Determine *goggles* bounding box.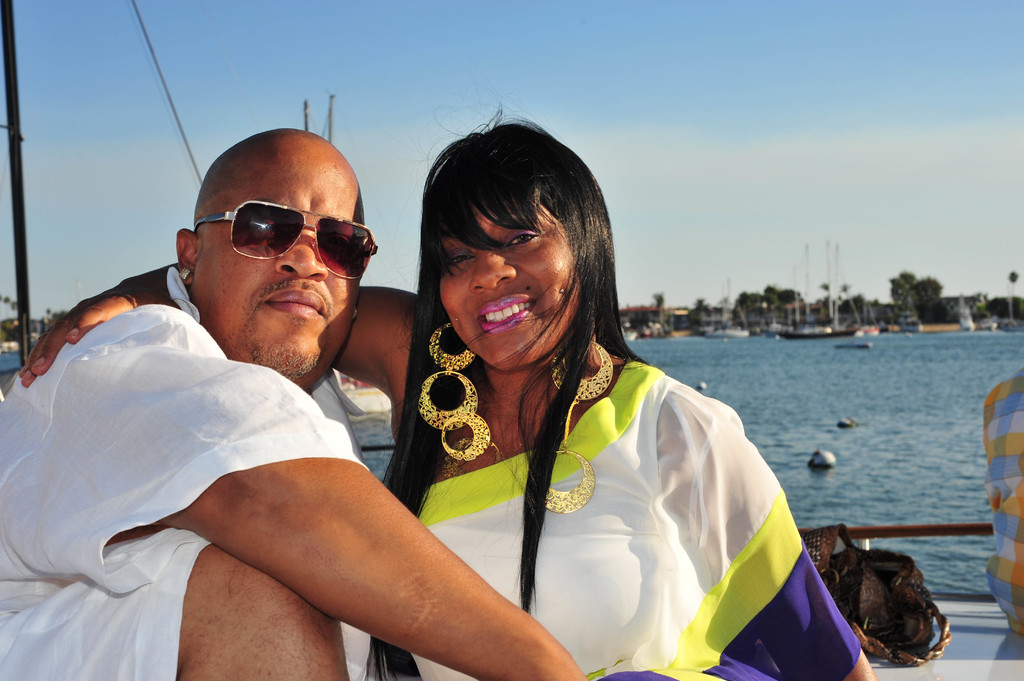
Determined: box=[189, 191, 369, 267].
